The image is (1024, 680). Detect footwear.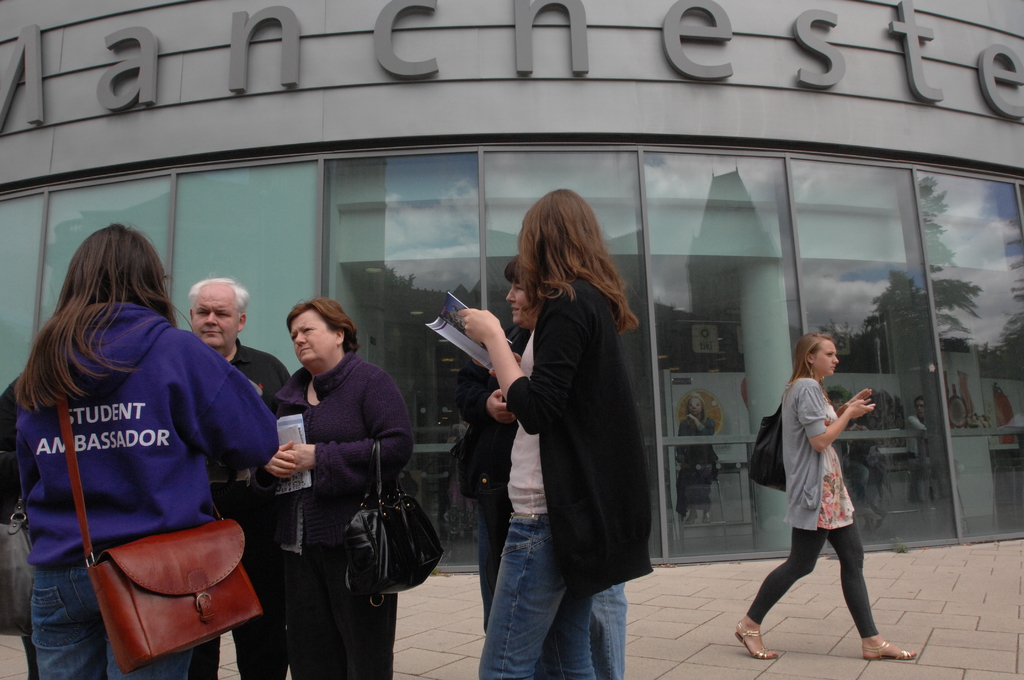
Detection: box(857, 642, 920, 663).
